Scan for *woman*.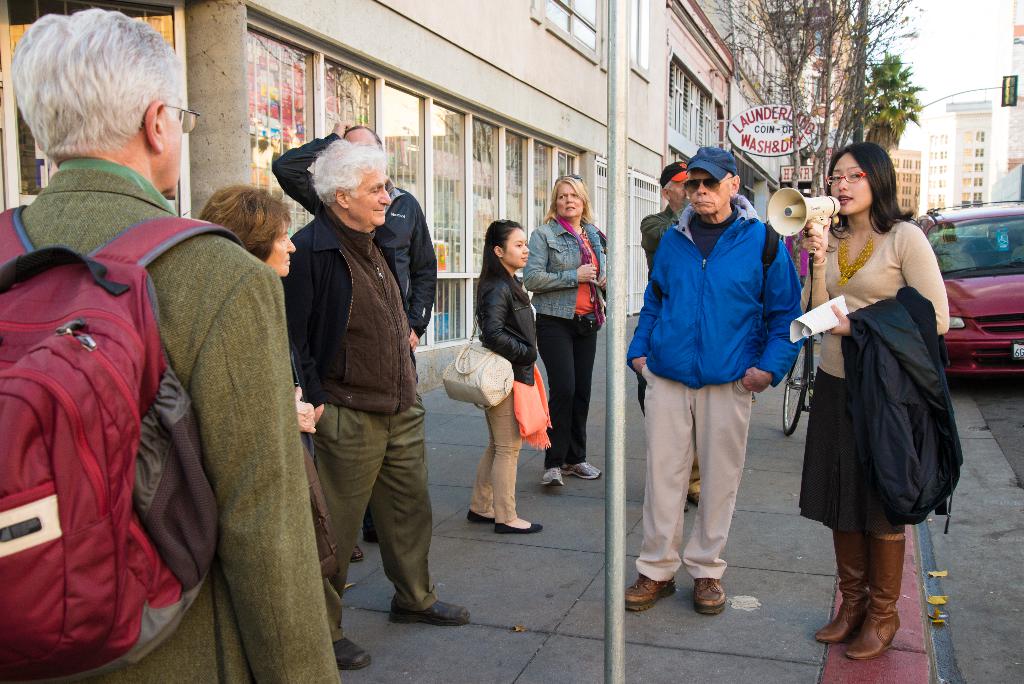
Scan result: (x1=466, y1=218, x2=542, y2=537).
